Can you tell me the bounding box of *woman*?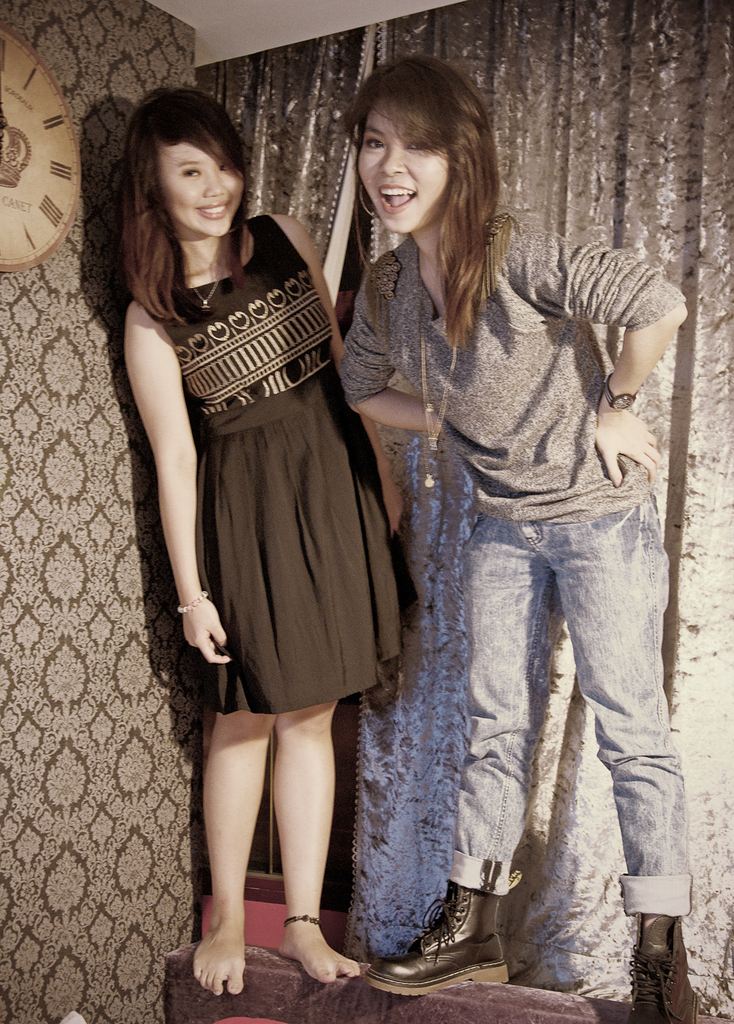
Rect(137, 113, 435, 977).
